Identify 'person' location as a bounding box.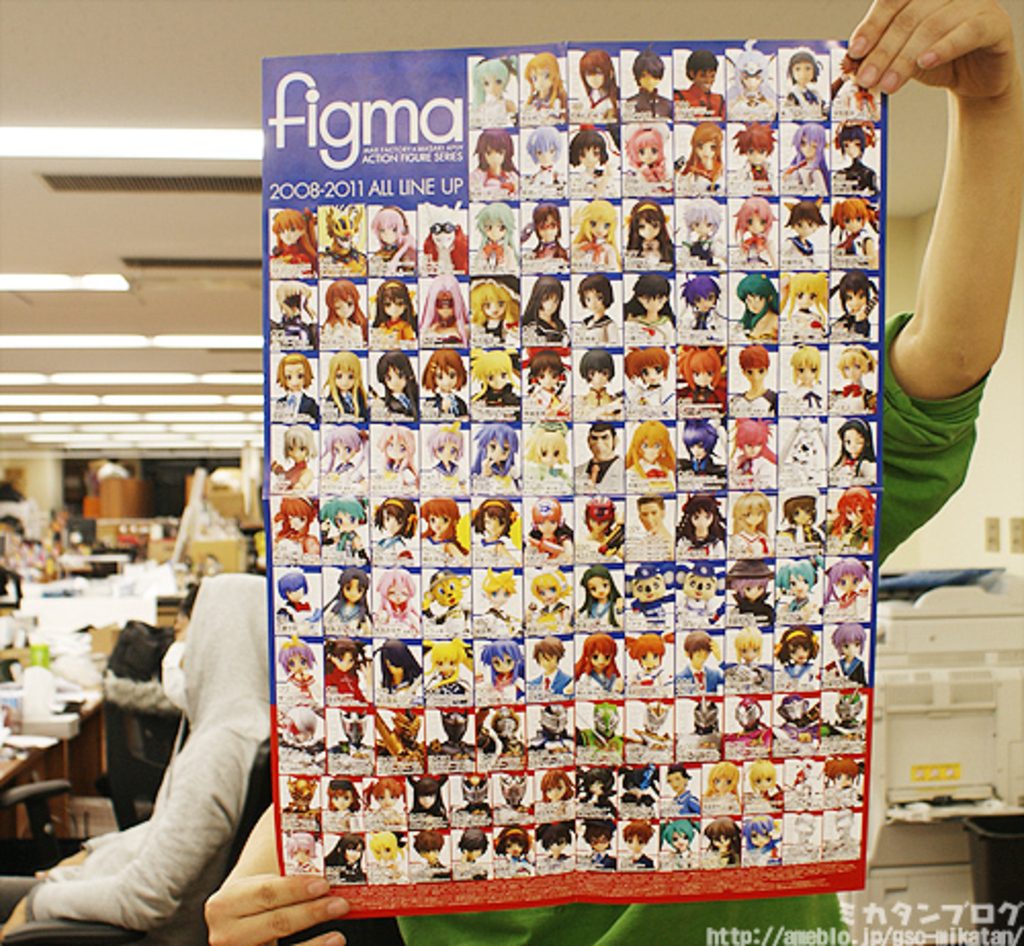
l=674, t=129, r=727, b=190.
